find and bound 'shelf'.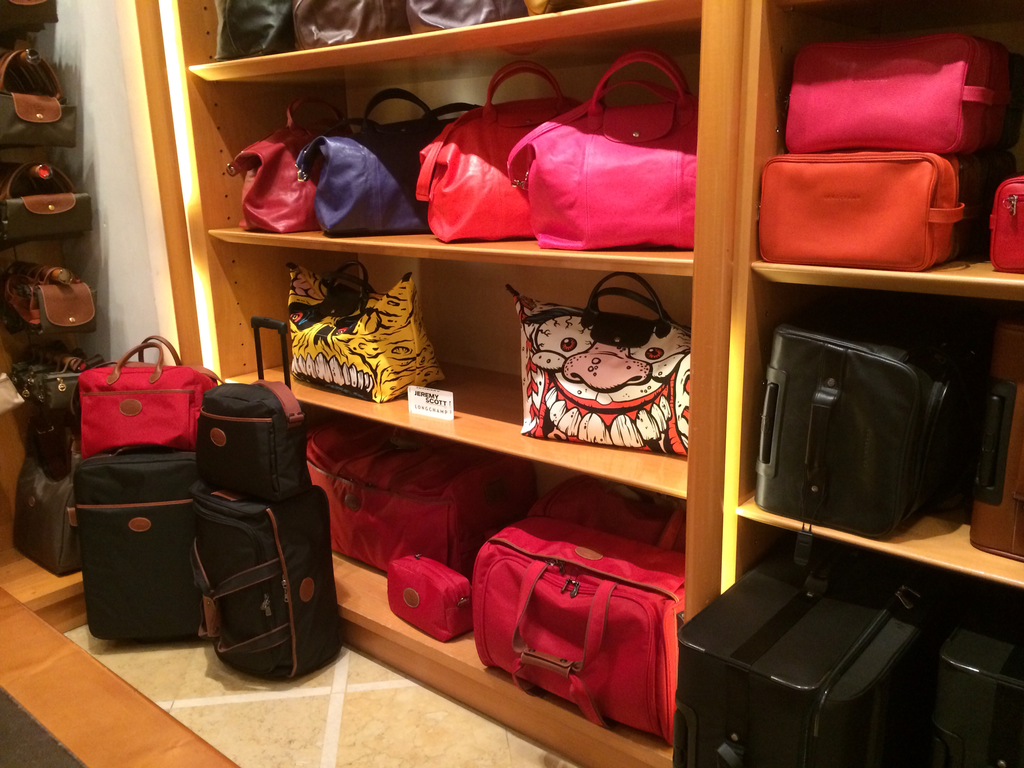
Bound: box=[730, 513, 1022, 594].
